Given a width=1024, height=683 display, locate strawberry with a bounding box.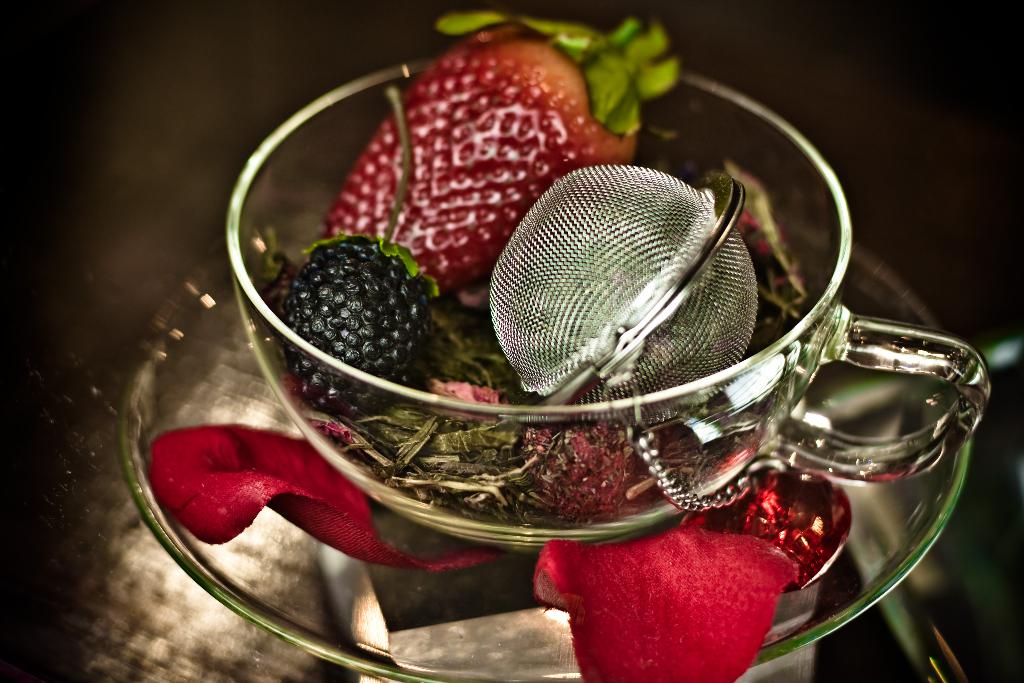
Located: bbox=[328, 8, 678, 290].
